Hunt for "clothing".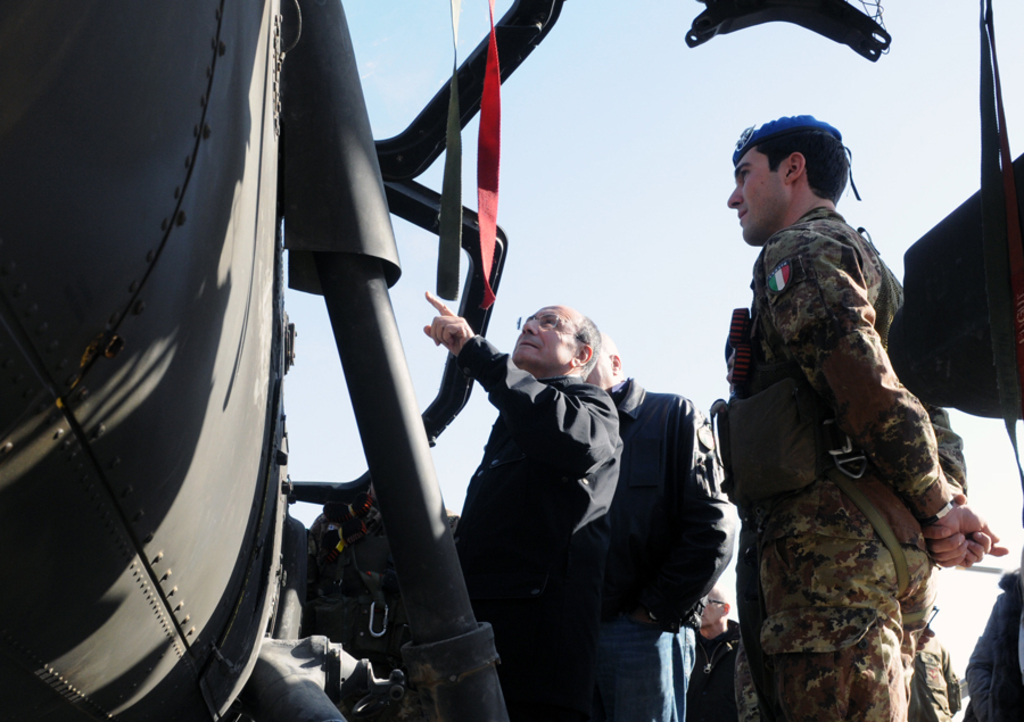
Hunted down at (724, 210, 967, 721).
